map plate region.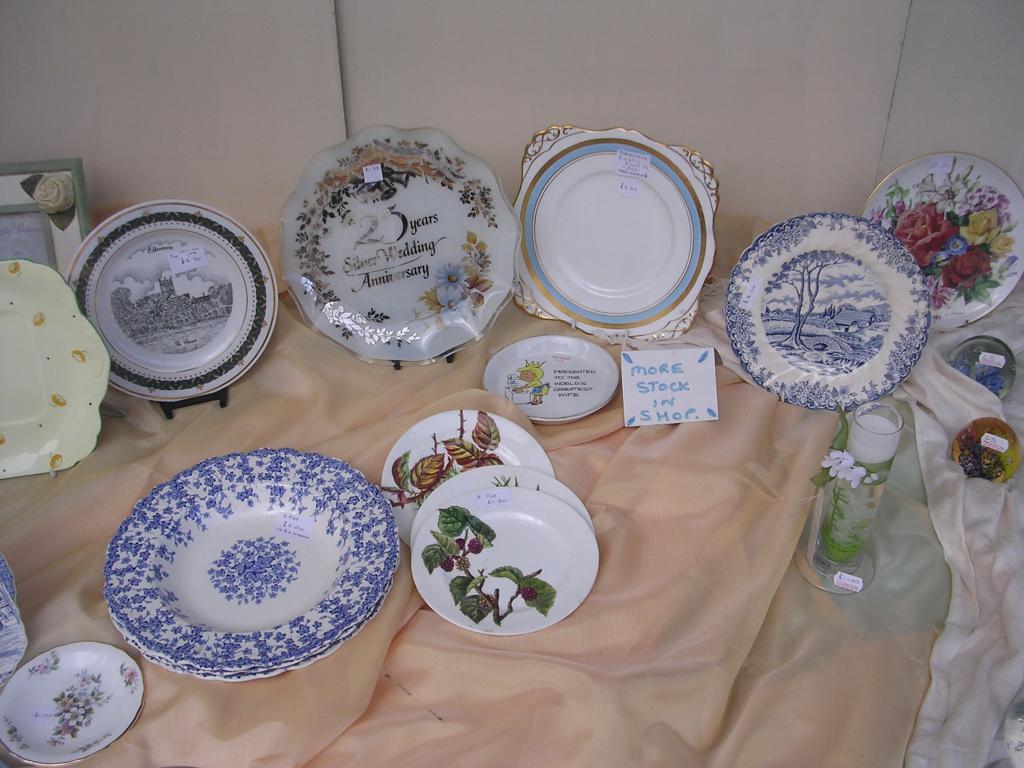
Mapped to region(511, 122, 721, 348).
